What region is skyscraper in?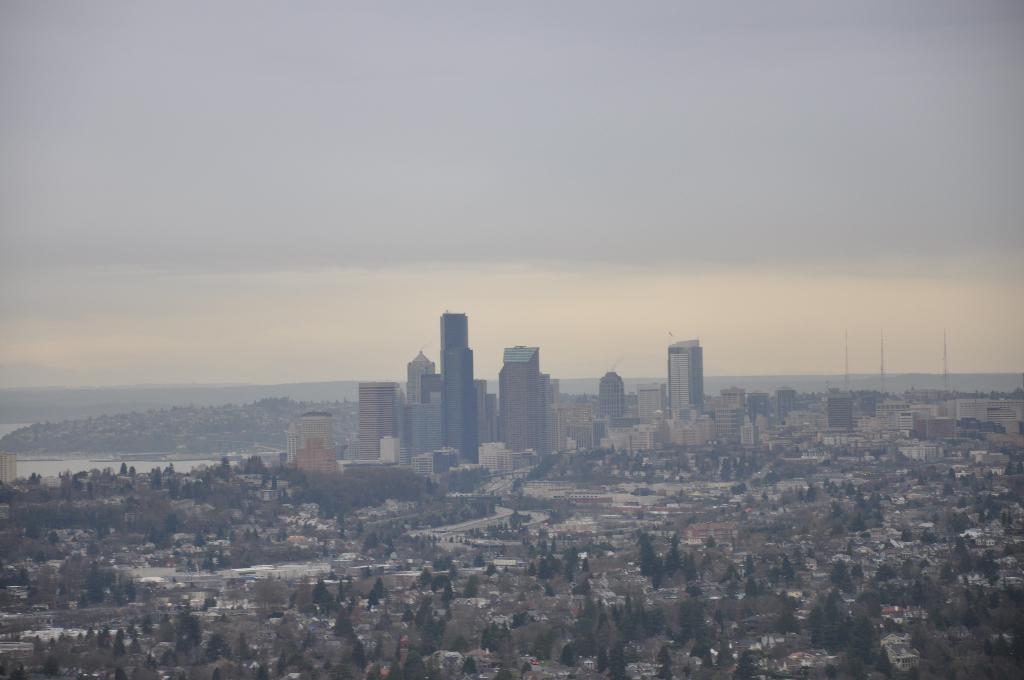
405,353,439,412.
